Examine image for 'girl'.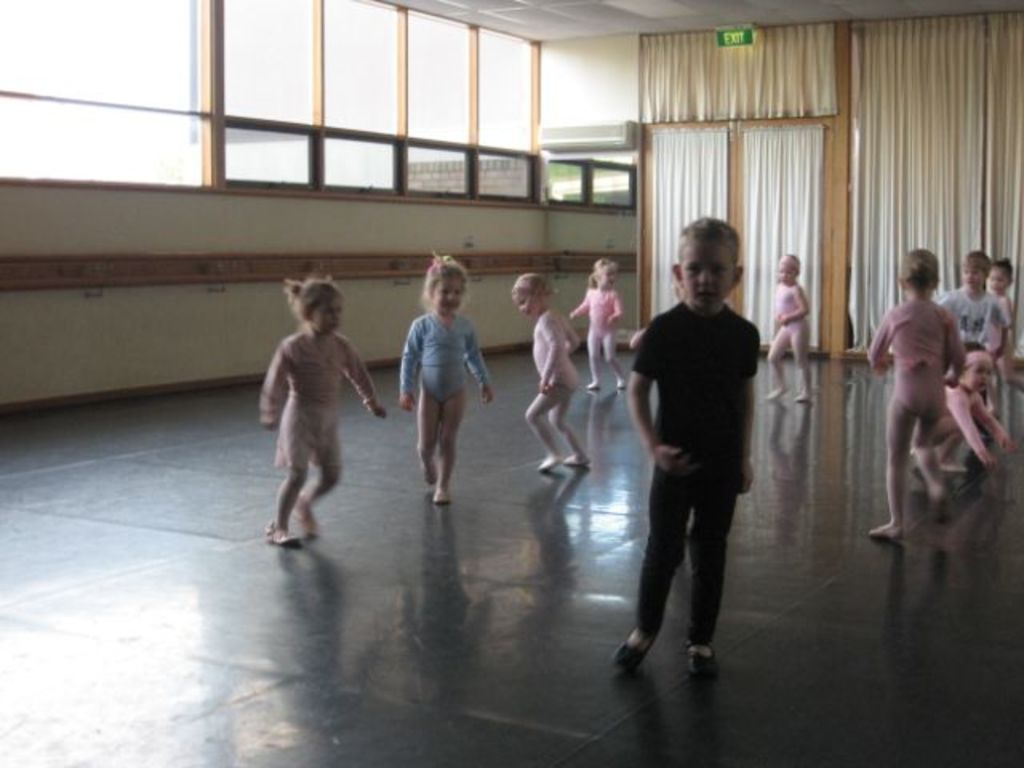
Examination result: [773,253,813,405].
